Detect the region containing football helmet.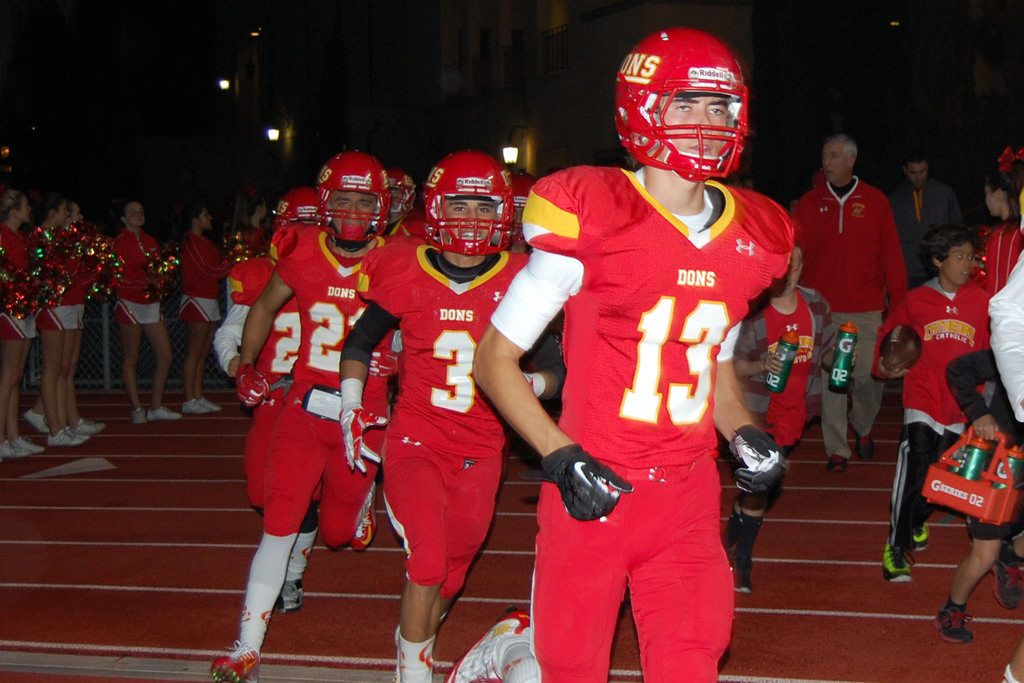
{"x1": 274, "y1": 187, "x2": 325, "y2": 236}.
